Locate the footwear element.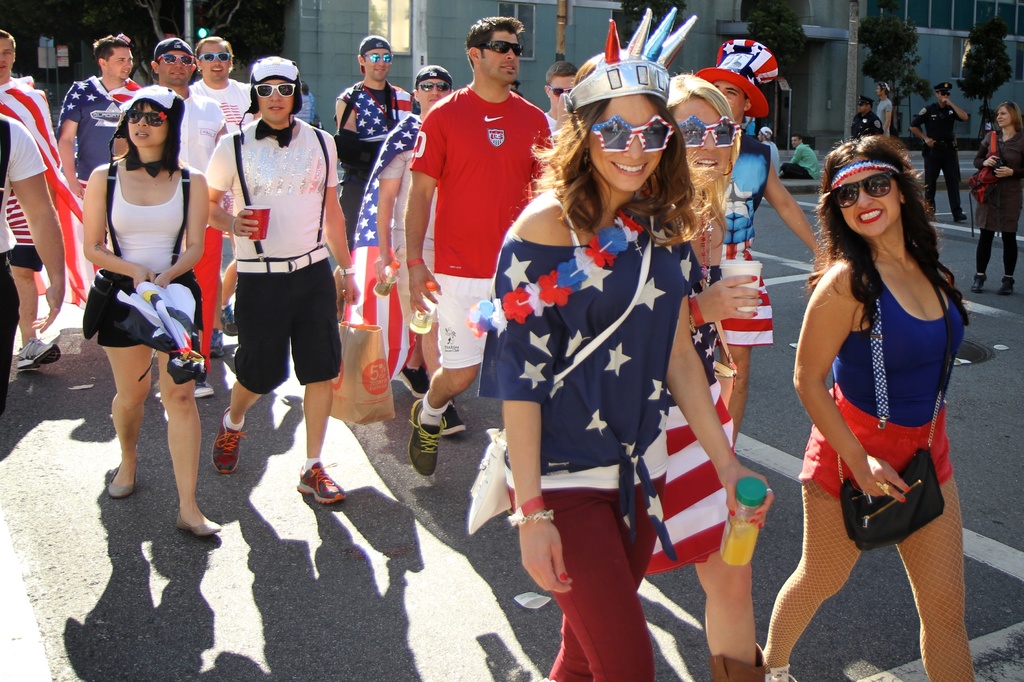
Element bbox: detection(973, 271, 982, 295).
